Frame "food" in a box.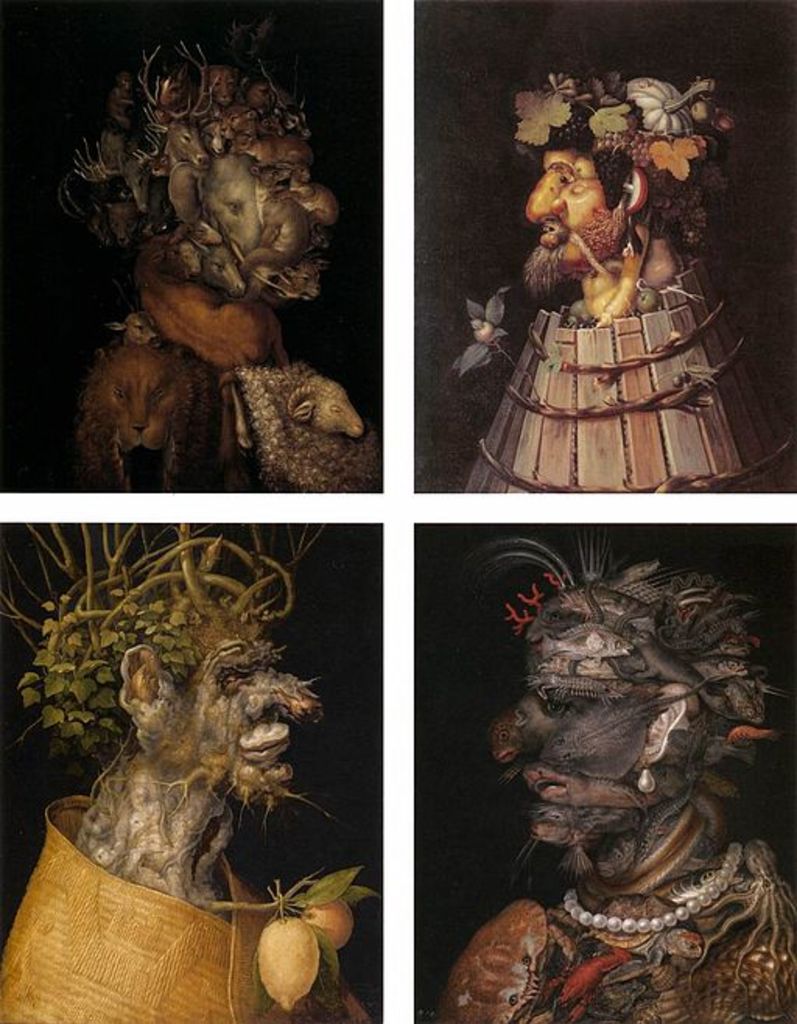
<box>251,917,318,1008</box>.
